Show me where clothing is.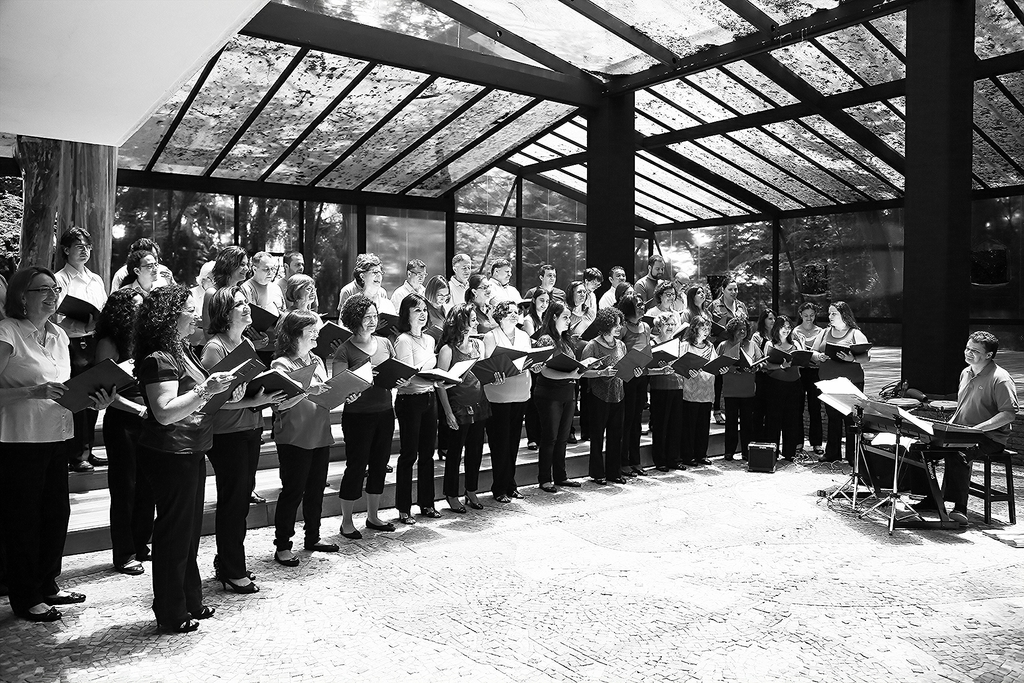
clothing is at x1=924 y1=363 x2=1003 y2=489.
